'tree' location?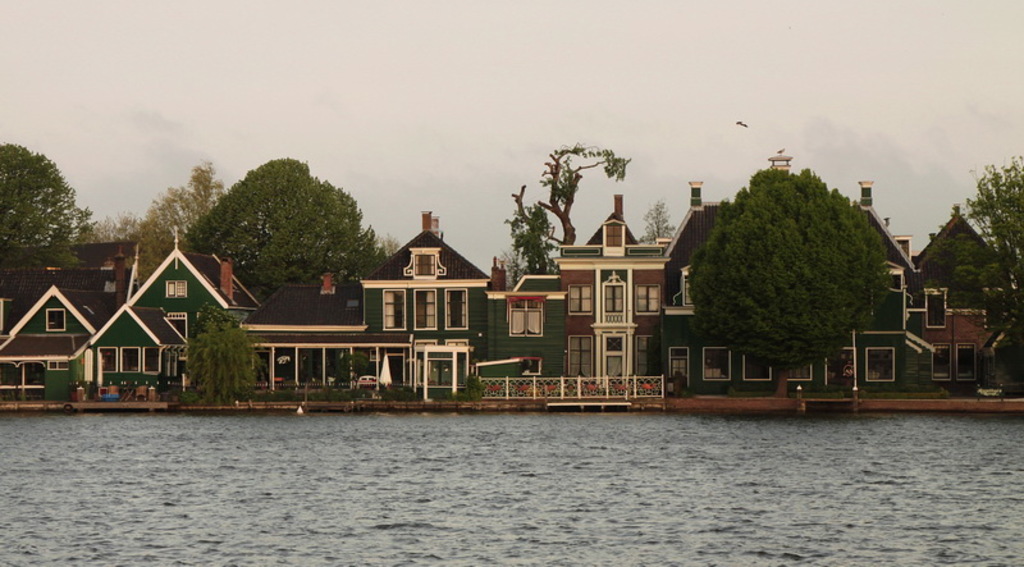
bbox(196, 151, 401, 293)
